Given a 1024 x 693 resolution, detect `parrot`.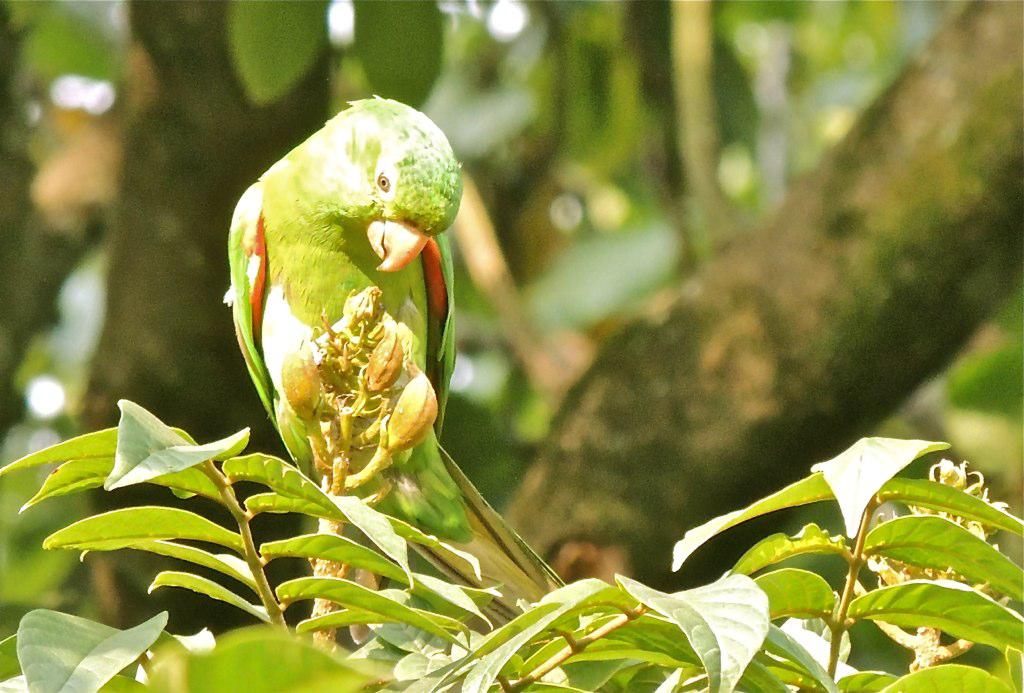
left=205, top=90, right=584, bottom=650.
